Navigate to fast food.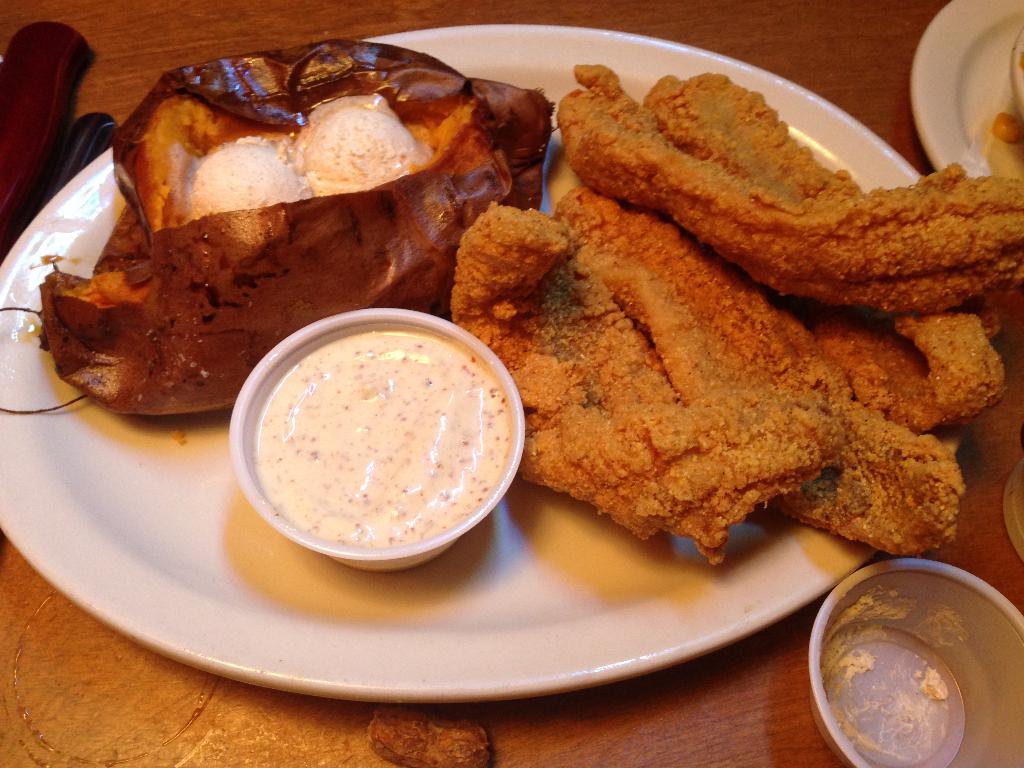
Navigation target: 3,47,525,383.
